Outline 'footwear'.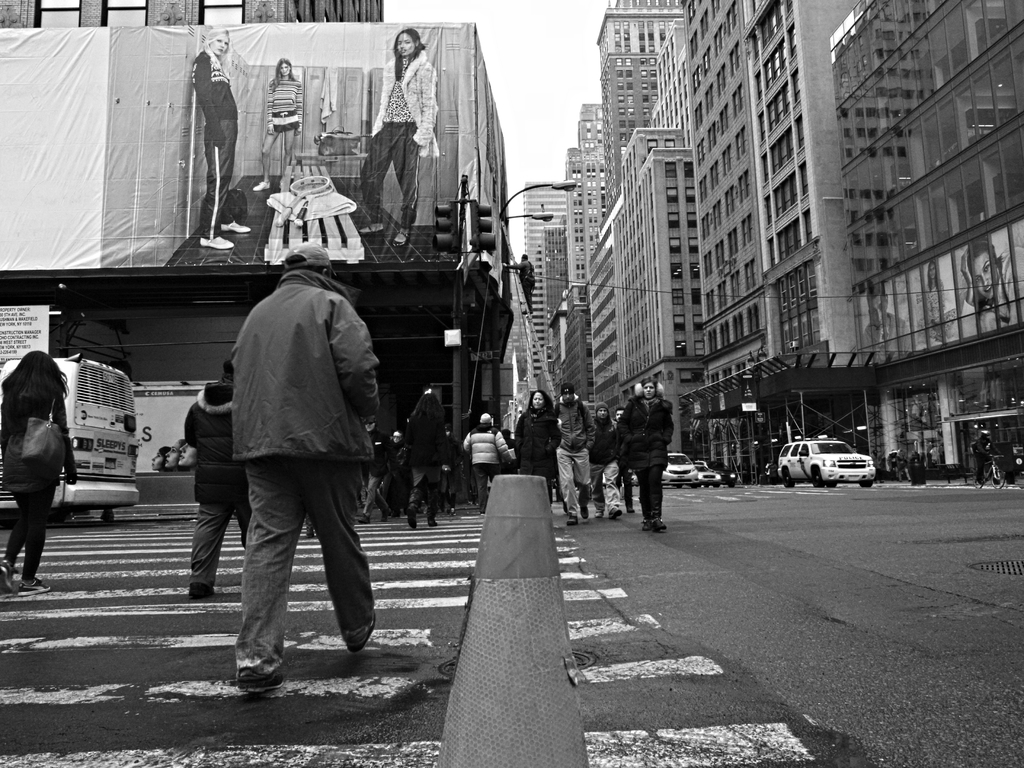
Outline: left=380, top=509, right=395, bottom=520.
